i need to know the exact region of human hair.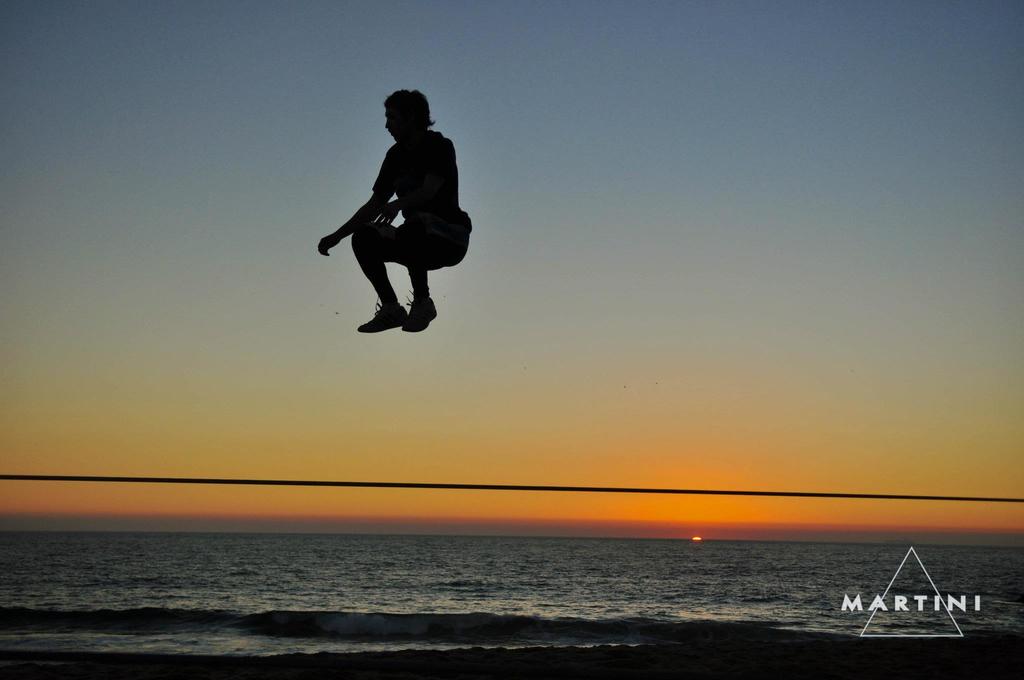
Region: (375,84,439,139).
